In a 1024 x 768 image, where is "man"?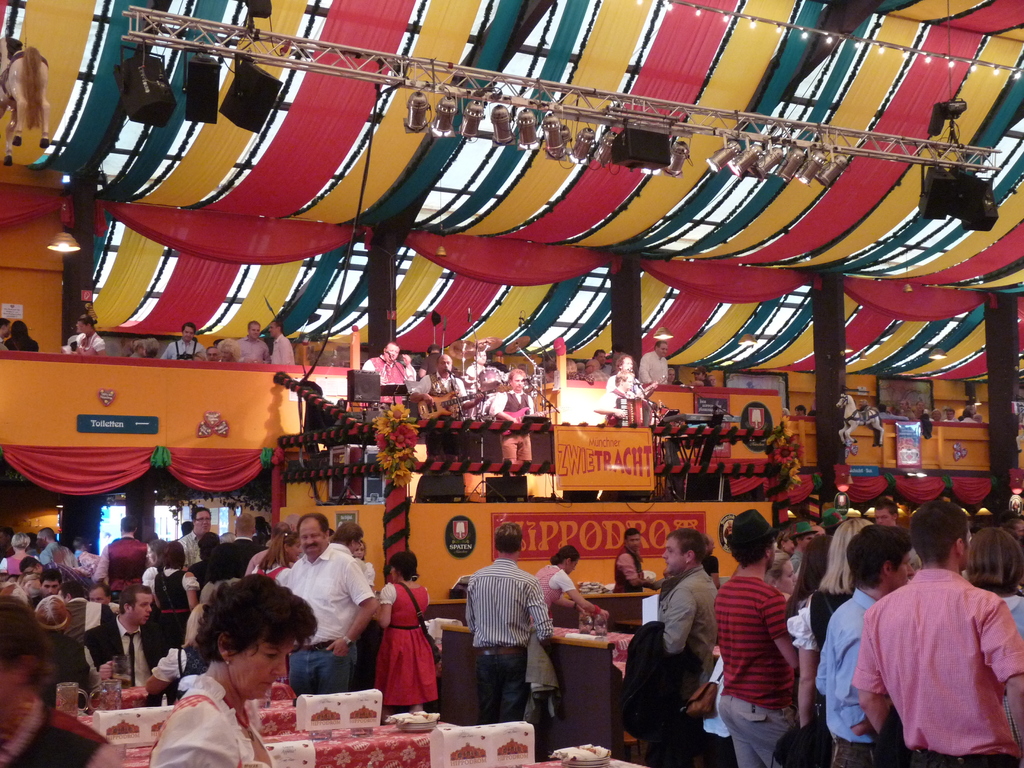
700,534,718,586.
